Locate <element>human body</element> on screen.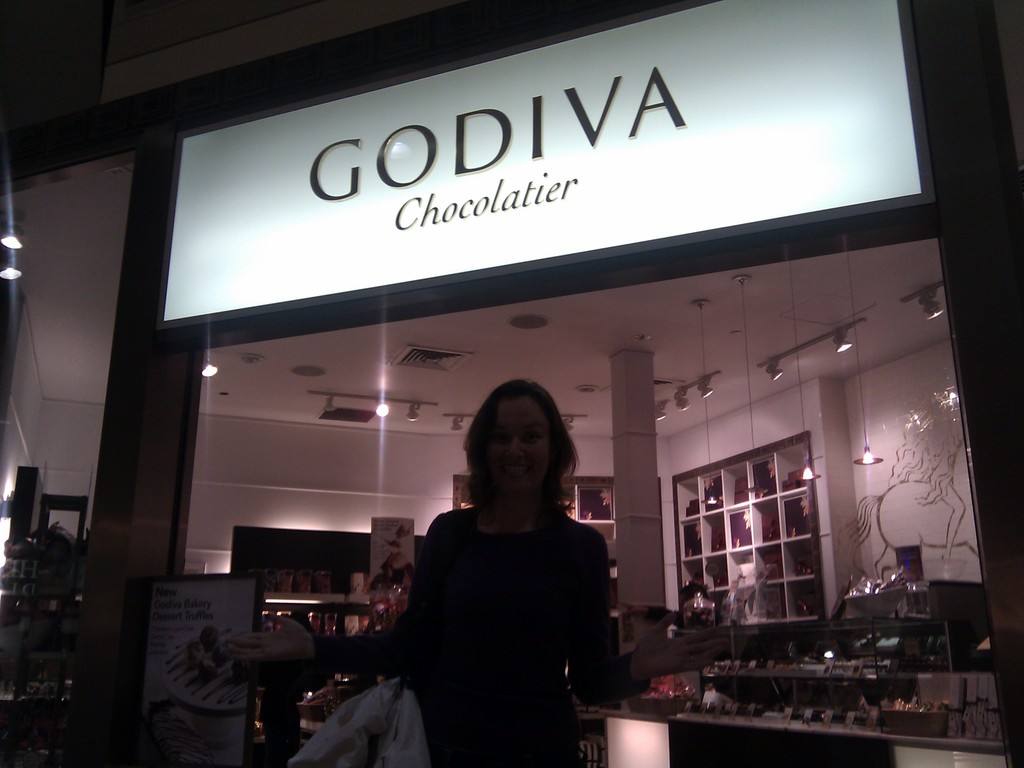
On screen at pyautogui.locateOnScreen(391, 376, 618, 767).
